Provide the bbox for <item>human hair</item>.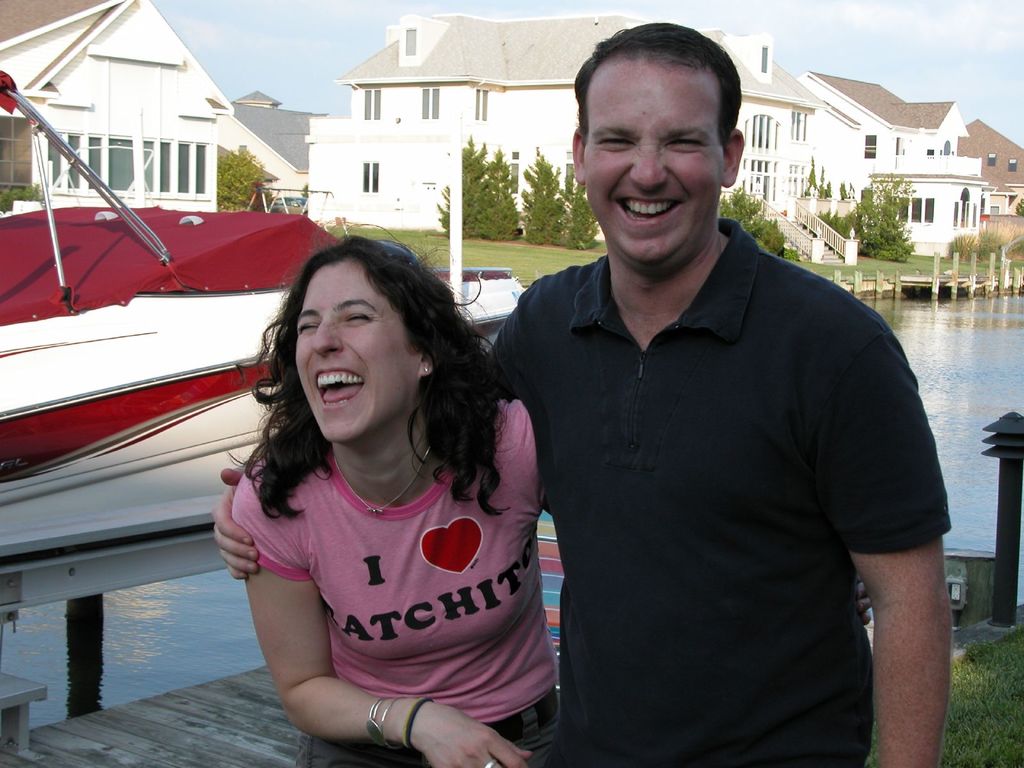
x1=574 y1=19 x2=743 y2=148.
